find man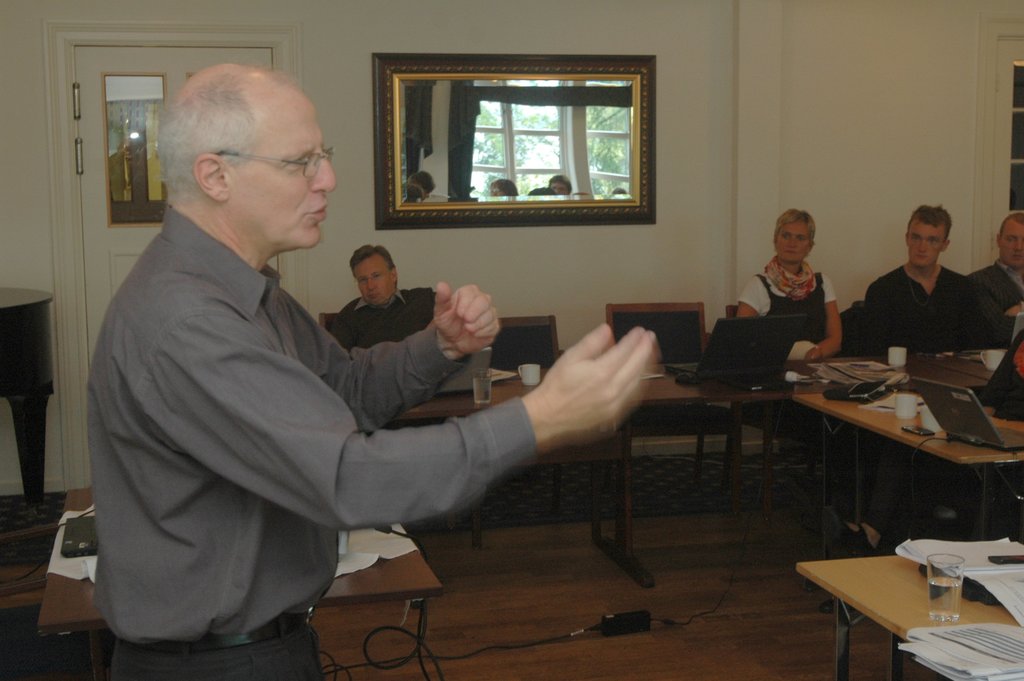
bbox=[334, 243, 436, 352]
